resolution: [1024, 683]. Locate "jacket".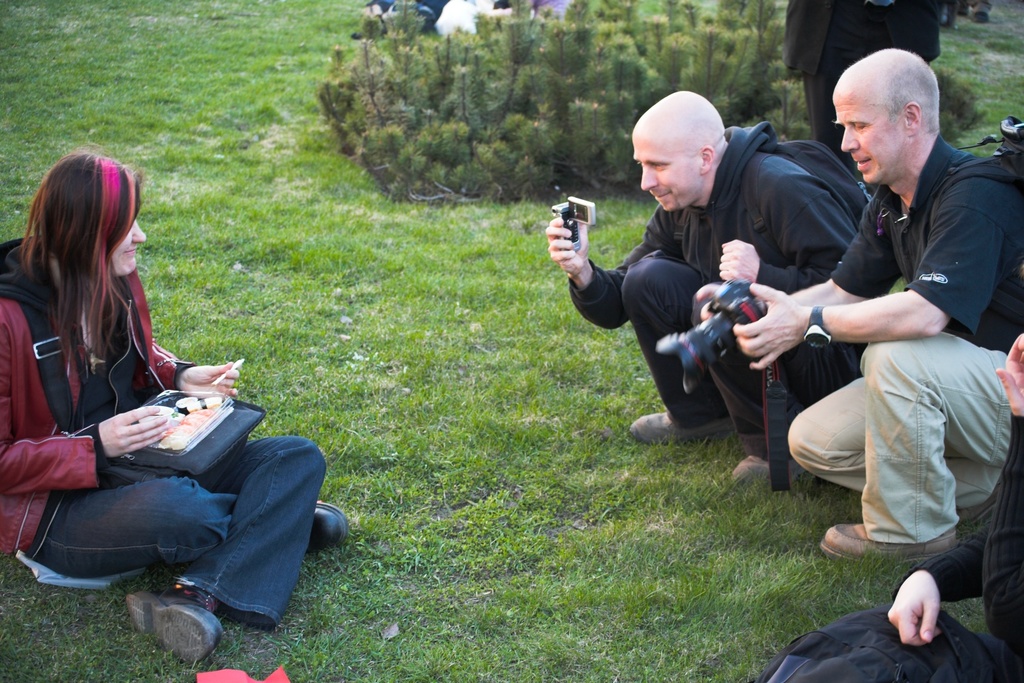
{"left": 0, "top": 239, "right": 194, "bottom": 551}.
